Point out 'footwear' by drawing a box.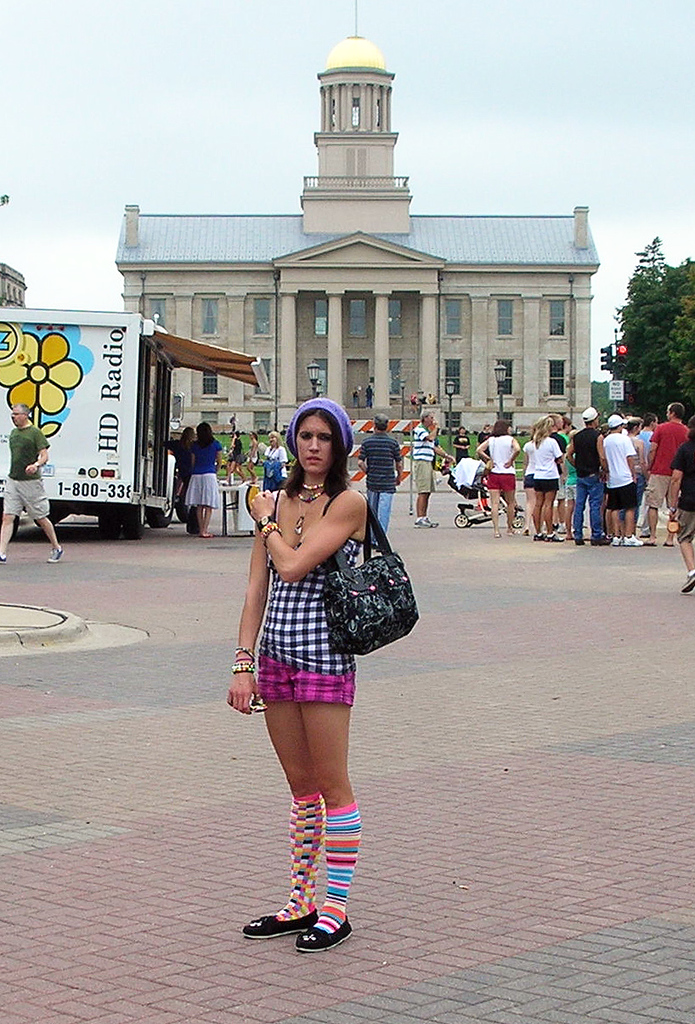
<box>523,527,528,533</box>.
